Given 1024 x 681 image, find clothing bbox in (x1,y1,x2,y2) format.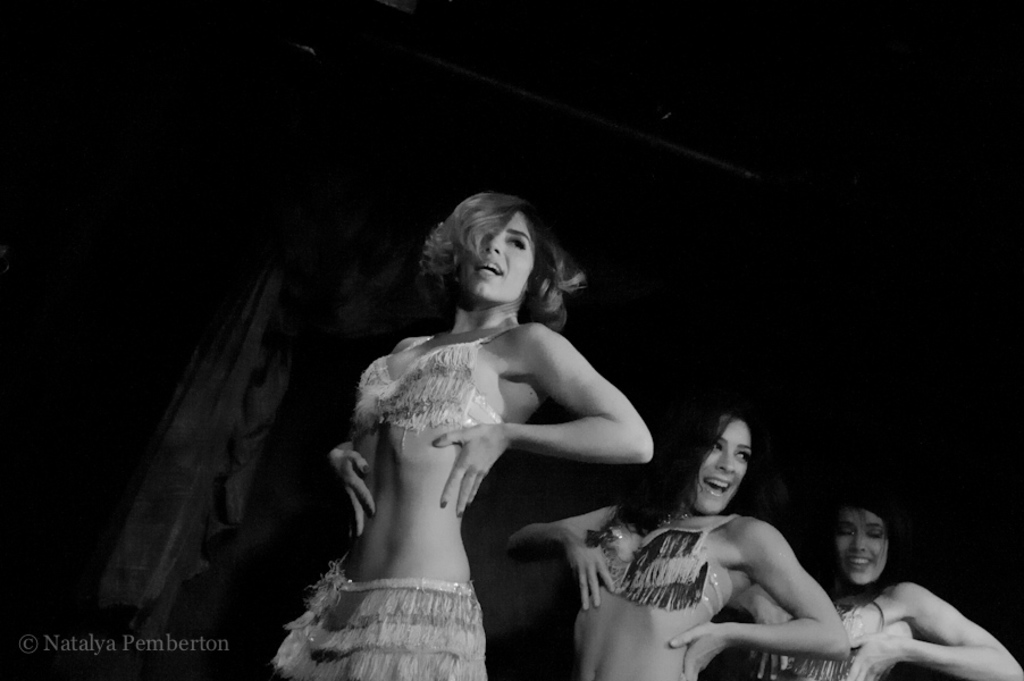
(272,327,515,680).
